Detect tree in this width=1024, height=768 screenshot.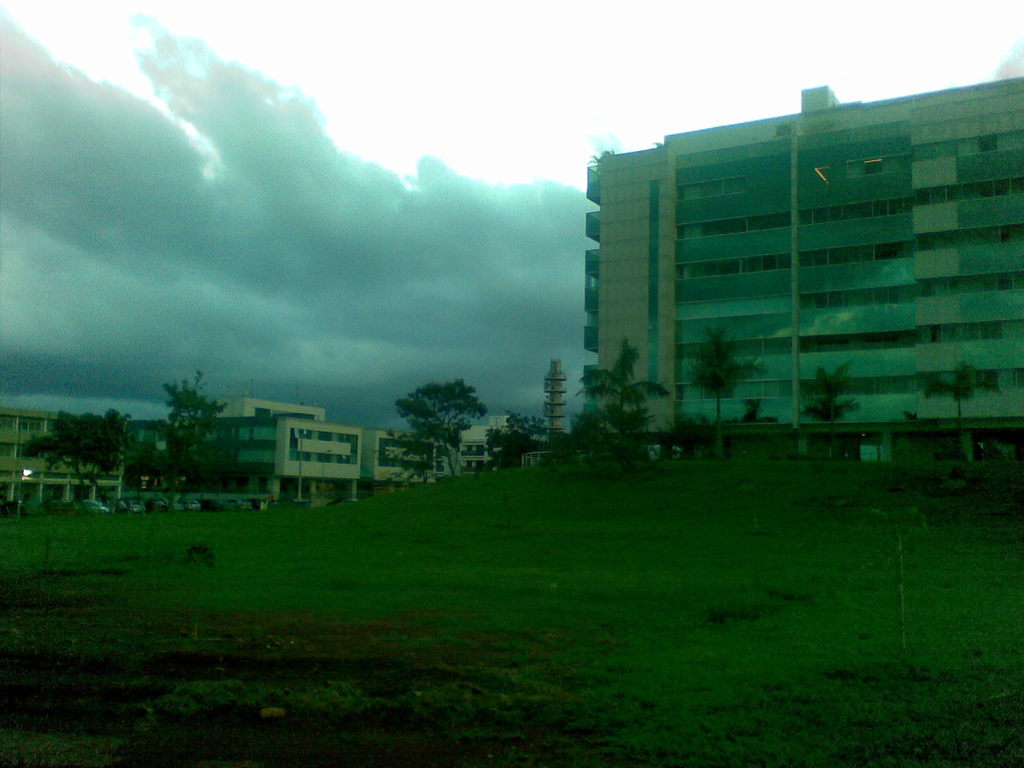
Detection: 574/339/671/481.
